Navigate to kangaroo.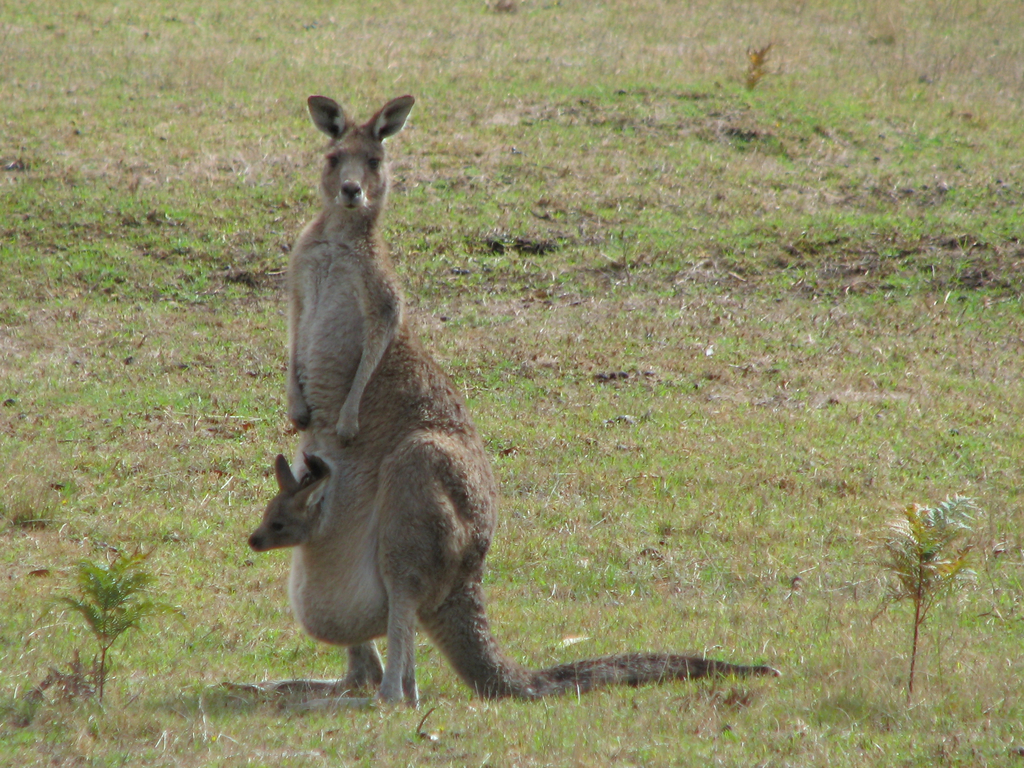
Navigation target: 245, 457, 327, 549.
